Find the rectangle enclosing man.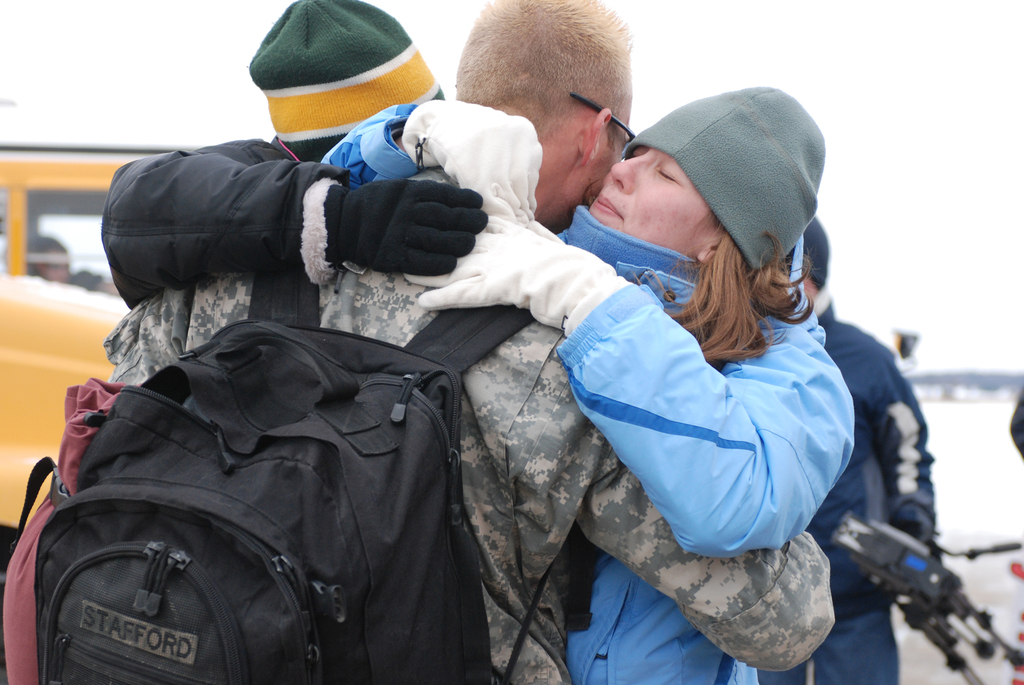
Rect(106, 0, 843, 684).
